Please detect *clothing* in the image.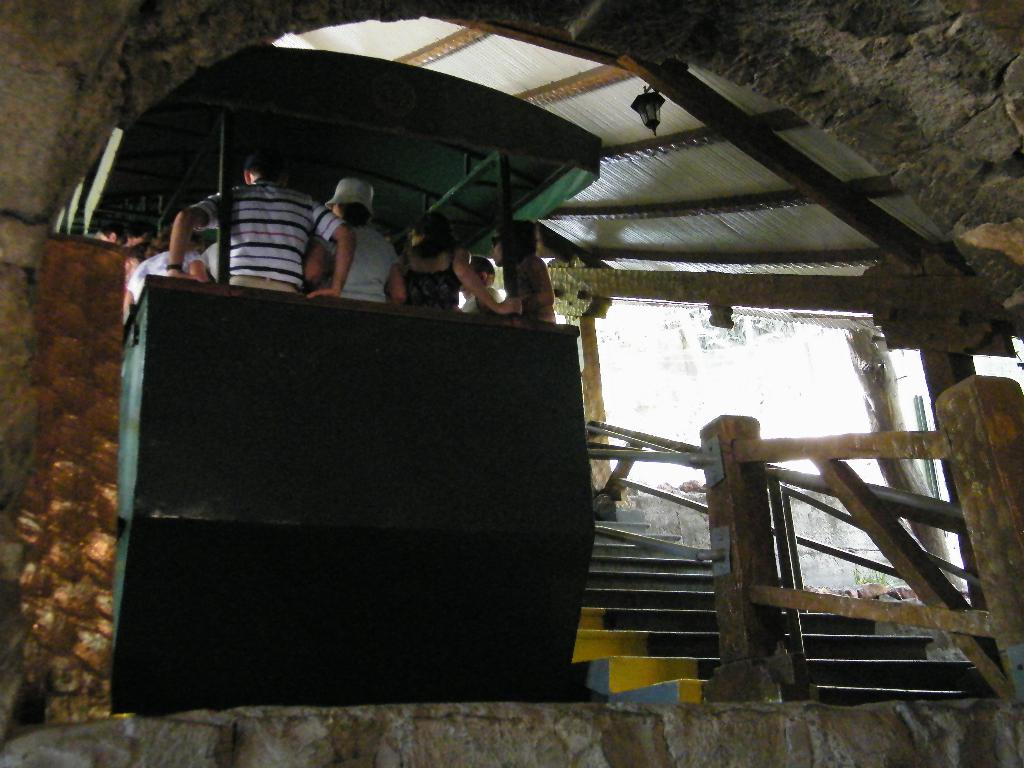
182, 177, 342, 299.
